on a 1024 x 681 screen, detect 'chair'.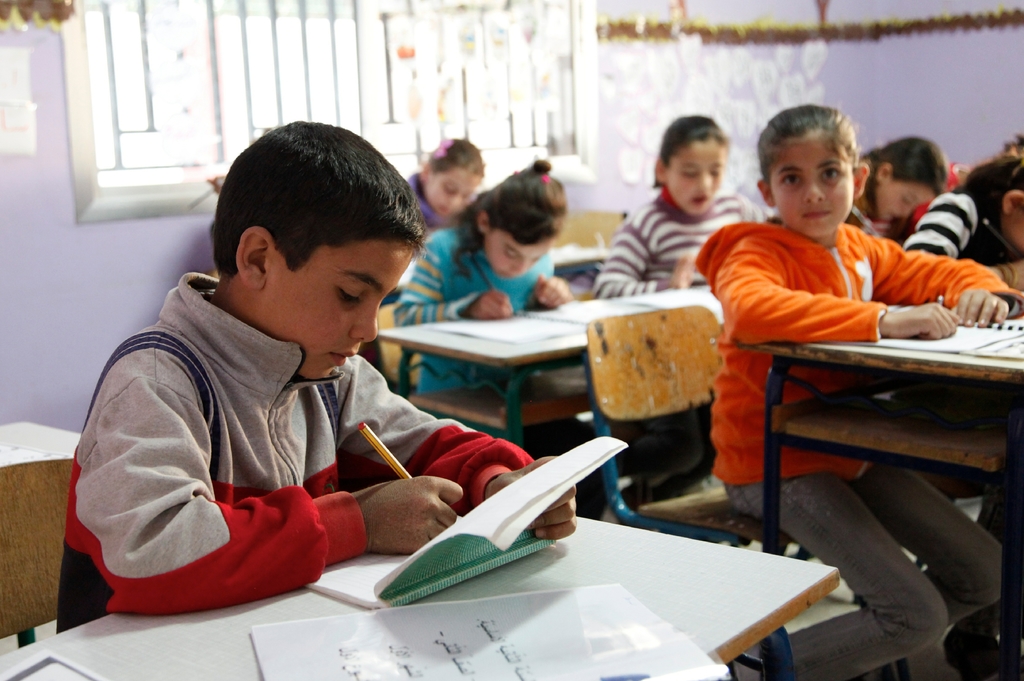
region(0, 458, 75, 650).
